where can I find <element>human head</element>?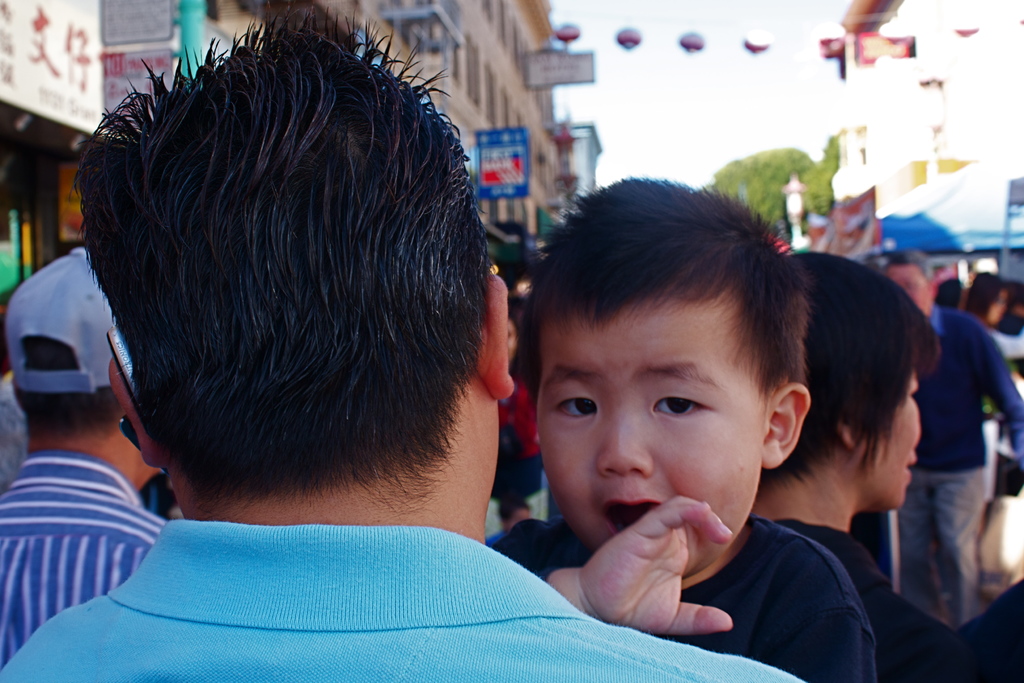
You can find it at (785, 250, 937, 511).
